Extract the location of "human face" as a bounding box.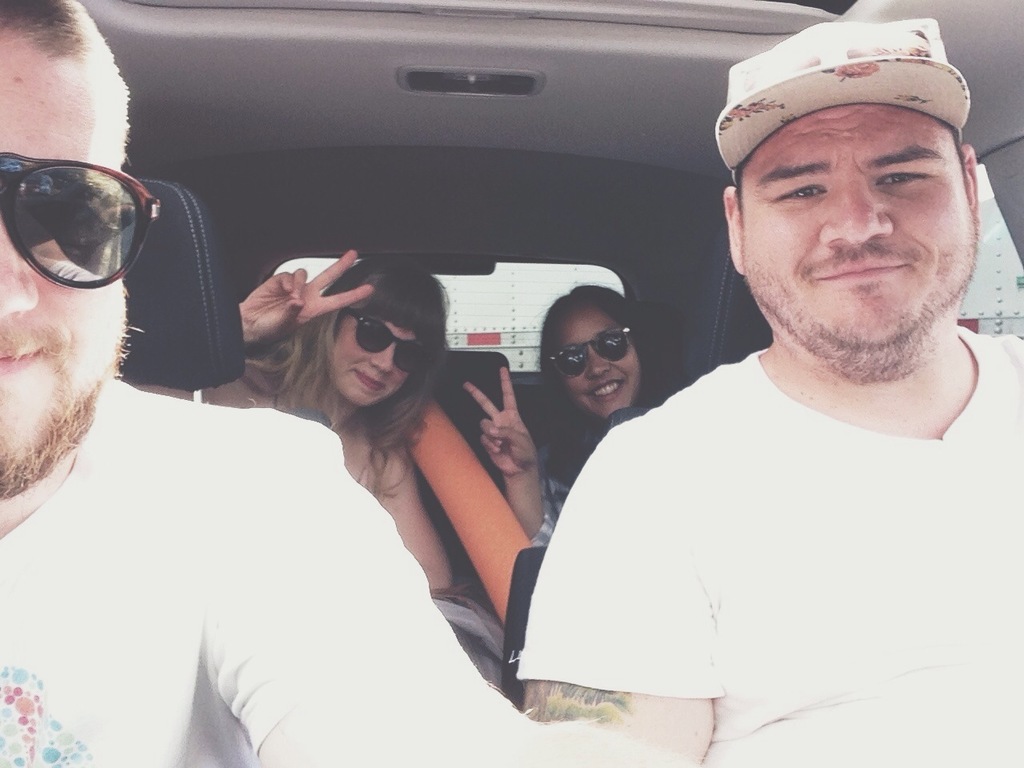
<box>329,314,414,401</box>.
